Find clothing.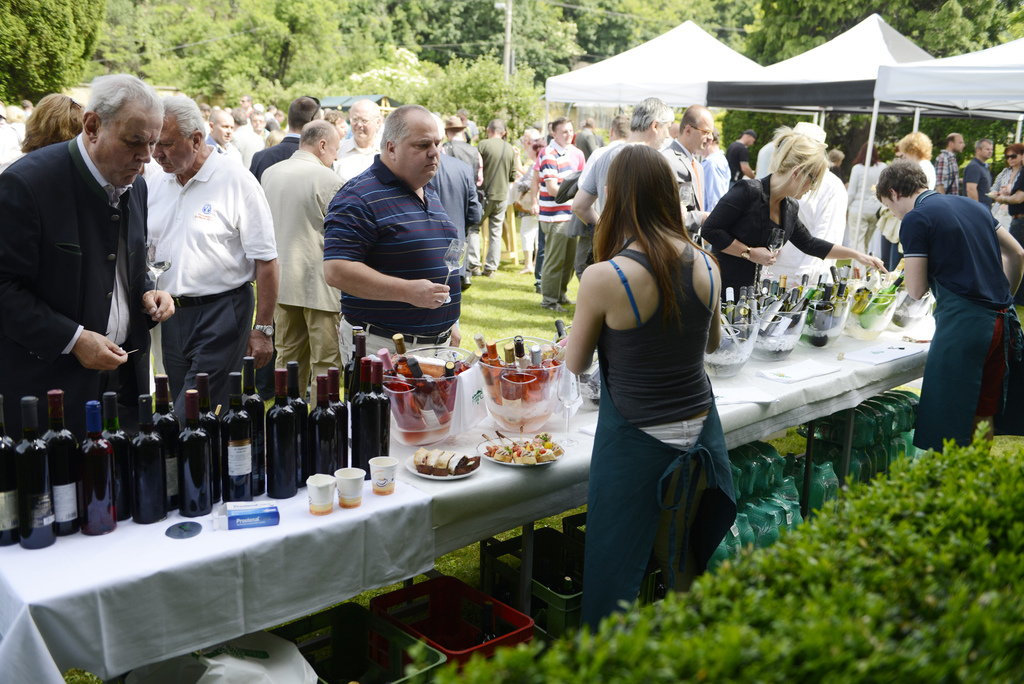
rect(539, 142, 588, 304).
